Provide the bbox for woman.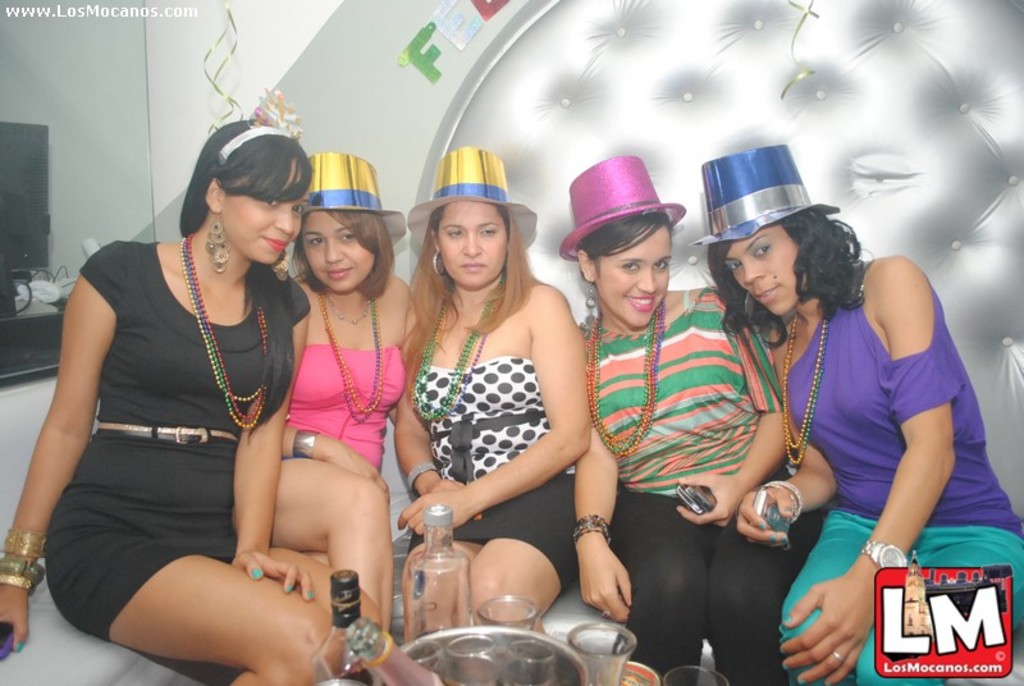
left=773, top=133, right=1023, bottom=685.
